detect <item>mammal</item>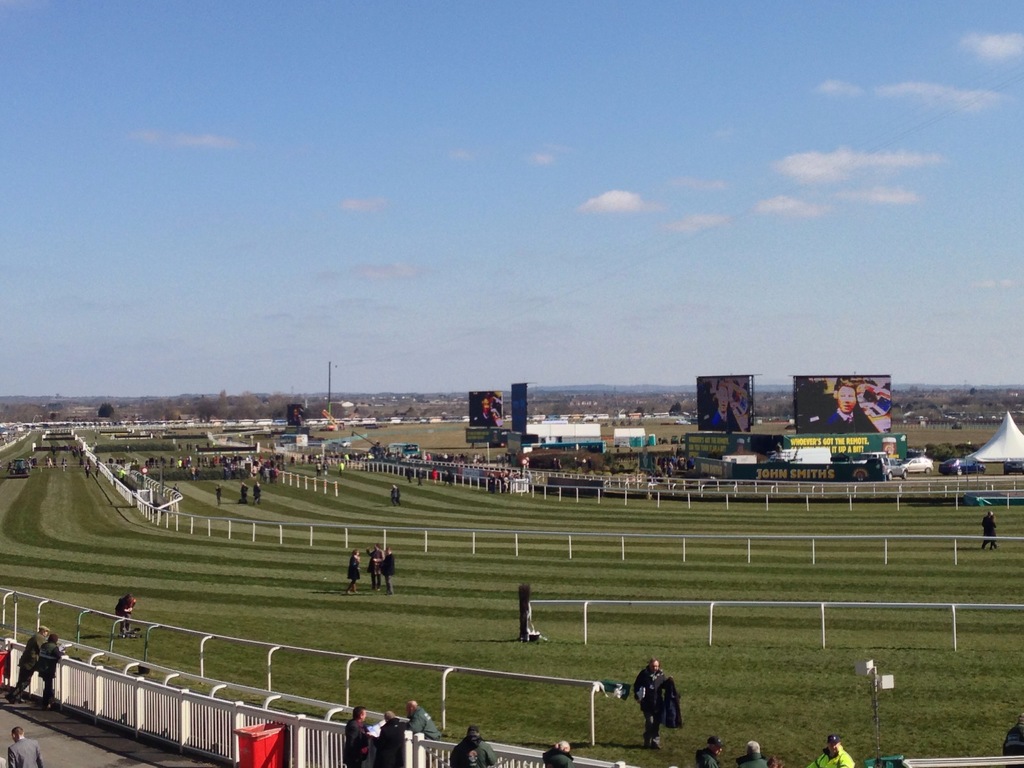
{"left": 169, "top": 459, "right": 172, "bottom": 467}
